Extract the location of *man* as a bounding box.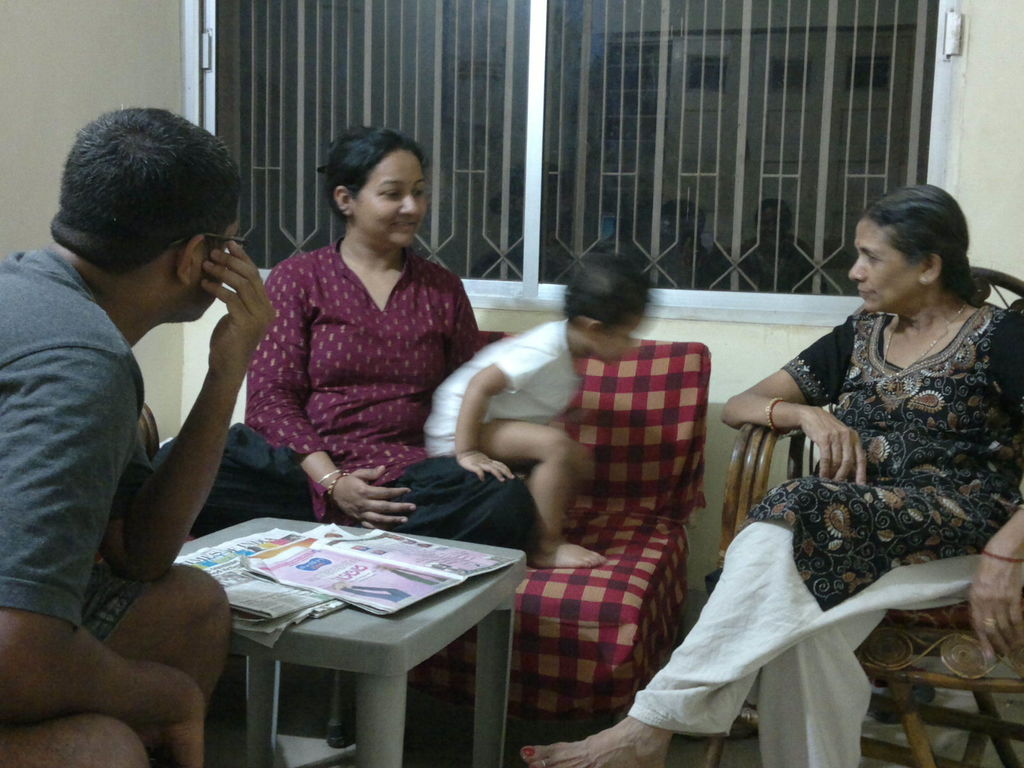
<bbox>0, 94, 266, 767</bbox>.
